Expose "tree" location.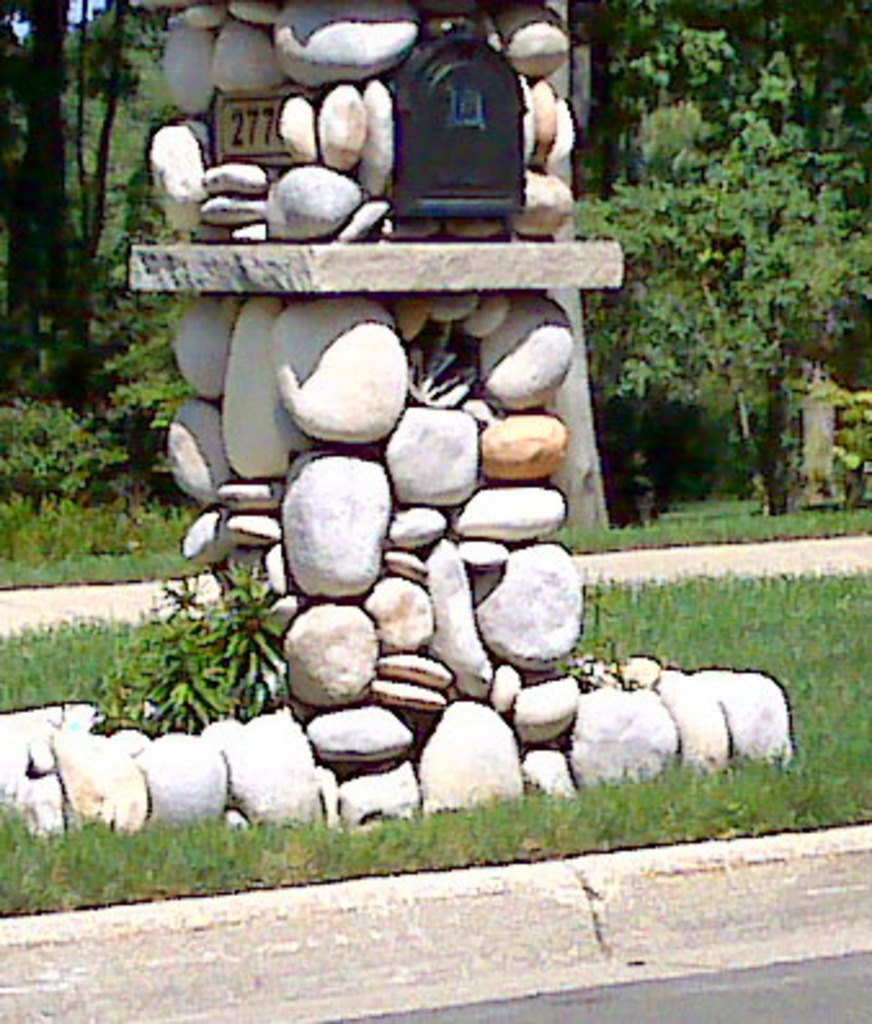
Exposed at [0, 0, 222, 580].
